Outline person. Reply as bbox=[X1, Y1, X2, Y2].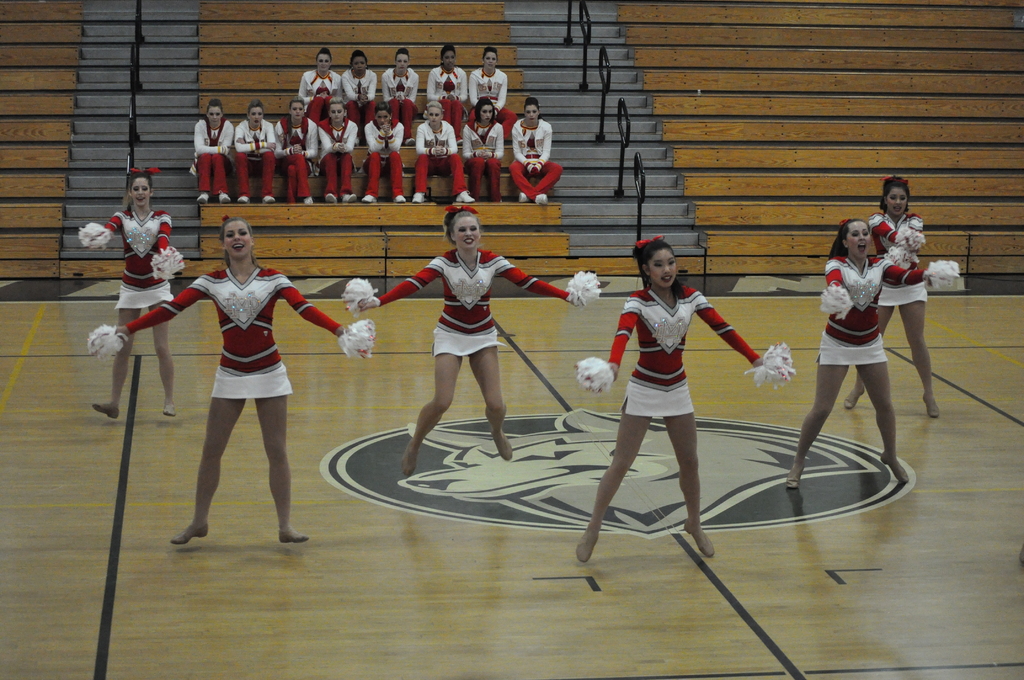
bbox=[273, 94, 318, 204].
